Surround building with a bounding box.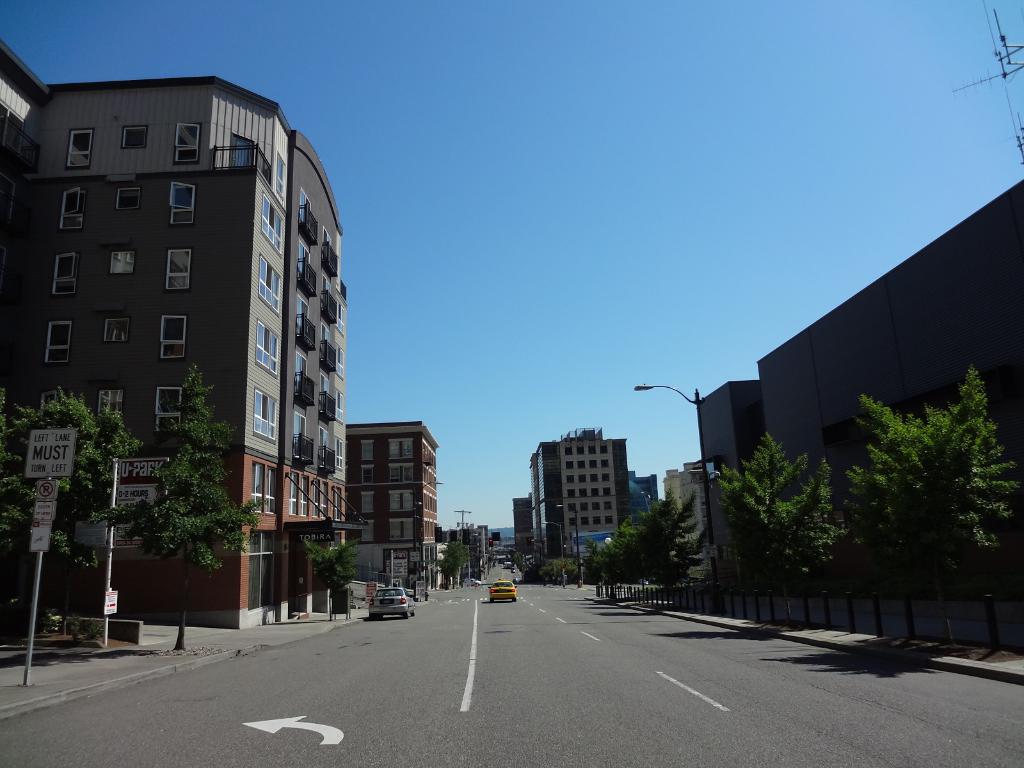
crop(760, 179, 1023, 597).
